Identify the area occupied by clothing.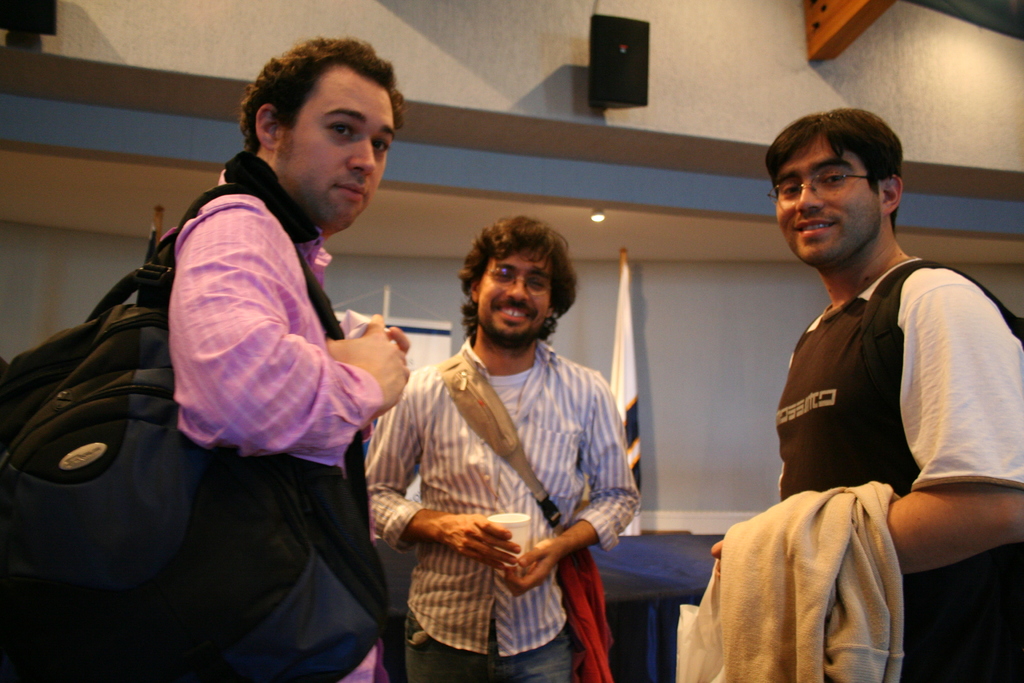
Area: bbox(141, 147, 388, 682).
